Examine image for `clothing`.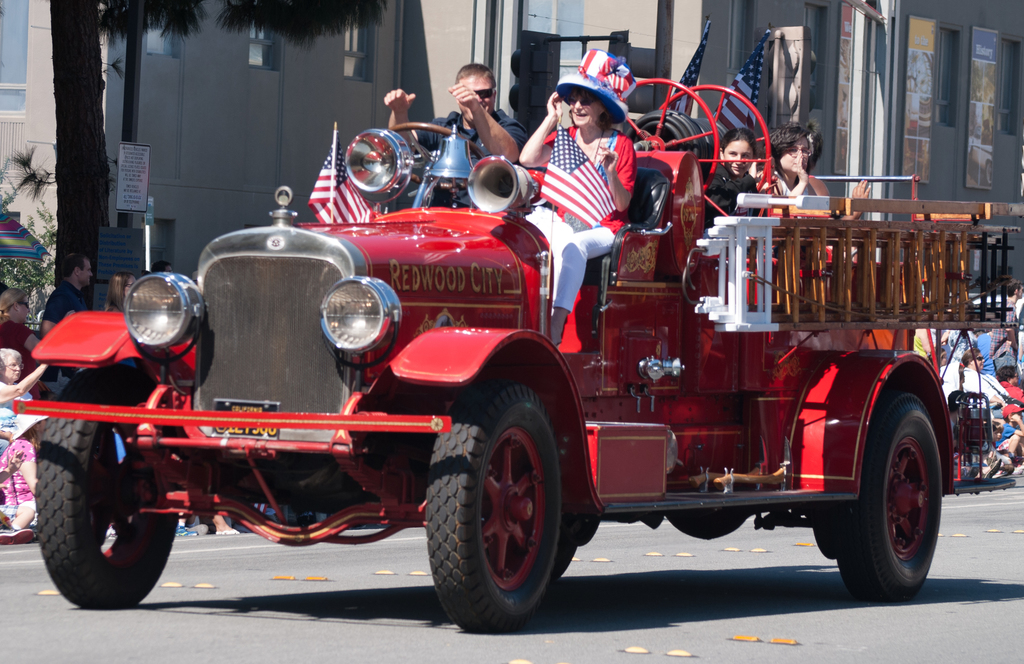
Examination result: (x1=0, y1=321, x2=36, y2=395).
